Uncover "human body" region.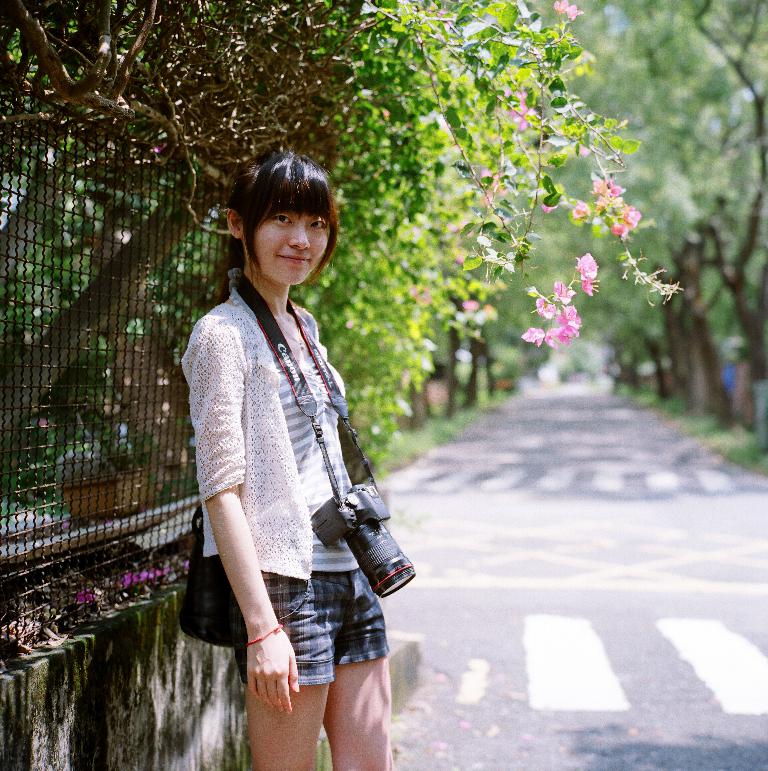
Uncovered: x1=185, y1=160, x2=416, y2=757.
